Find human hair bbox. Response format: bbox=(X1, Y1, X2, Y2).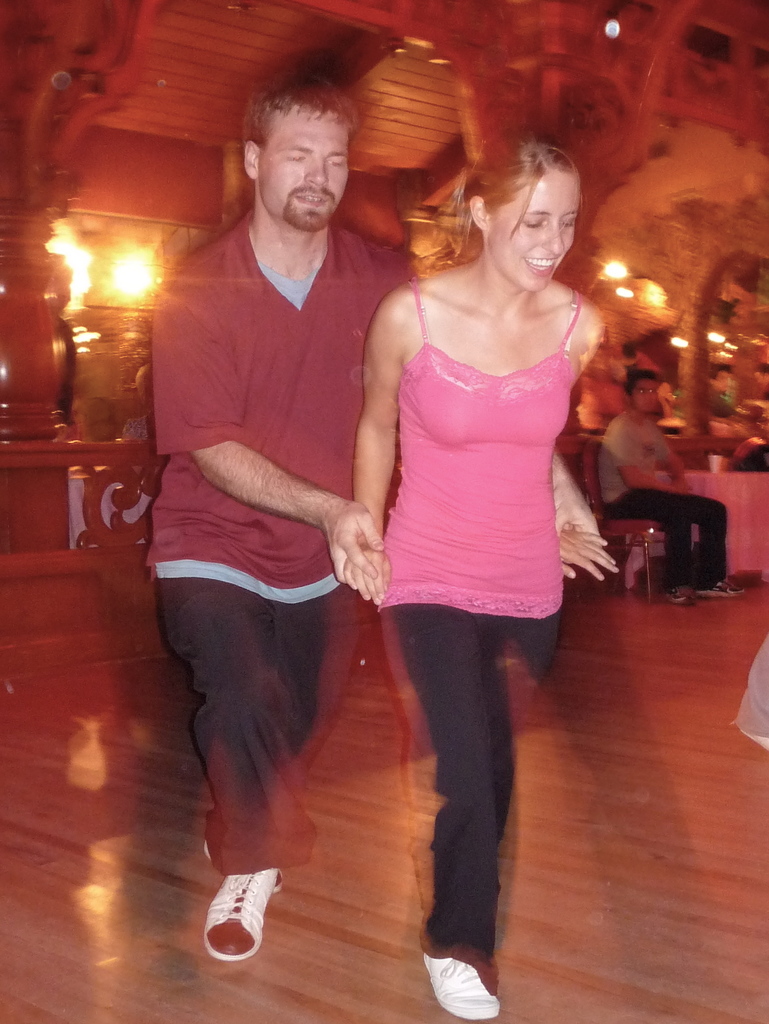
bbox=(433, 130, 585, 247).
